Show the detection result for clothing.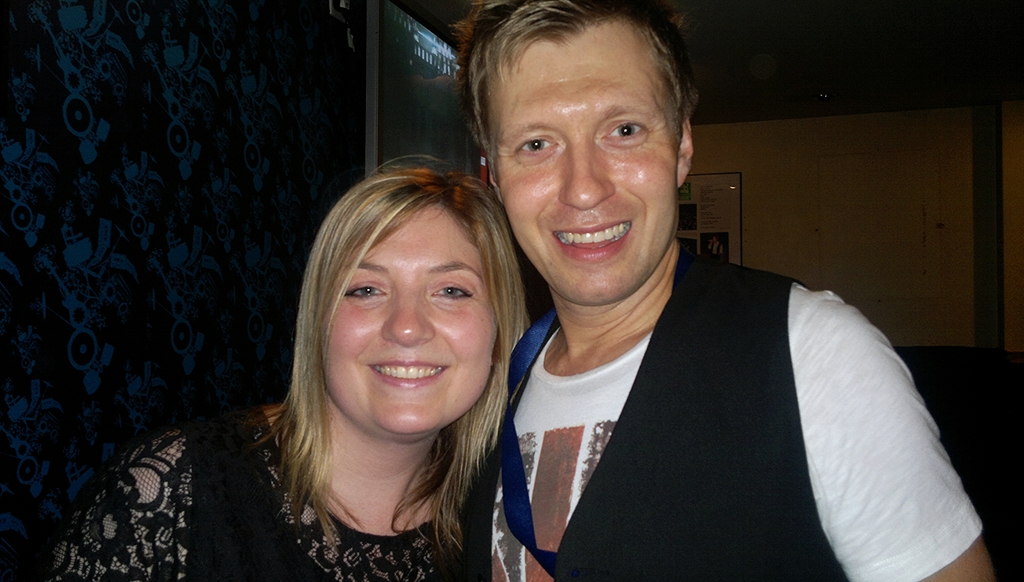
rect(481, 241, 963, 579).
